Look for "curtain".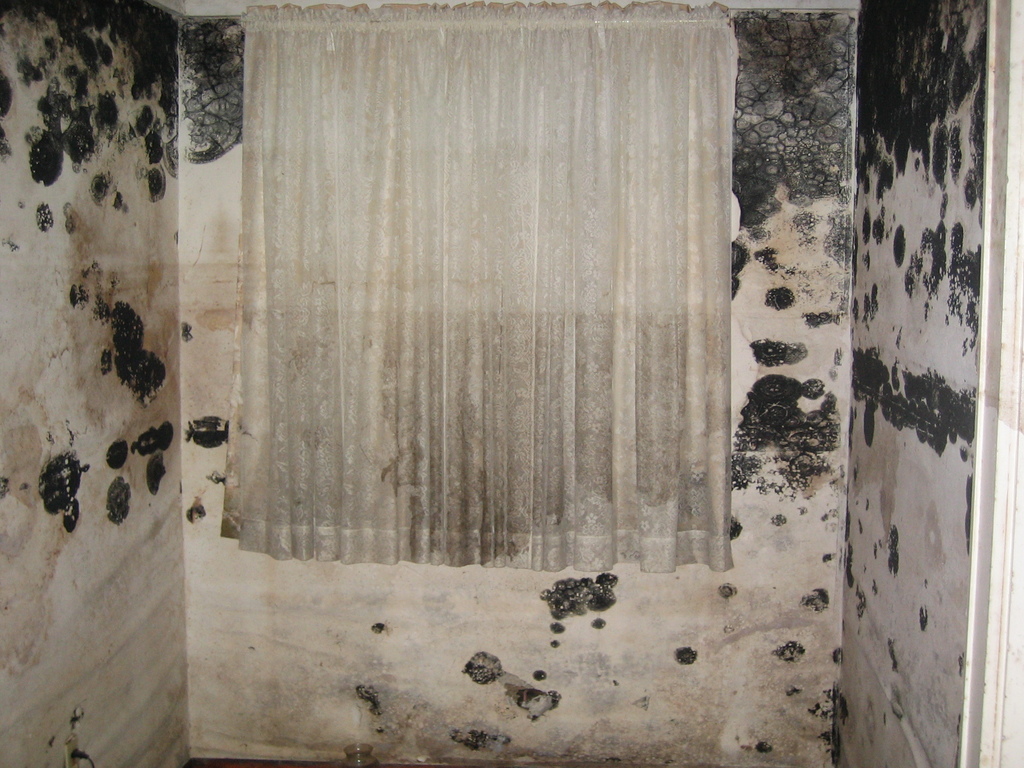
Found: (left=204, top=31, right=759, bottom=617).
